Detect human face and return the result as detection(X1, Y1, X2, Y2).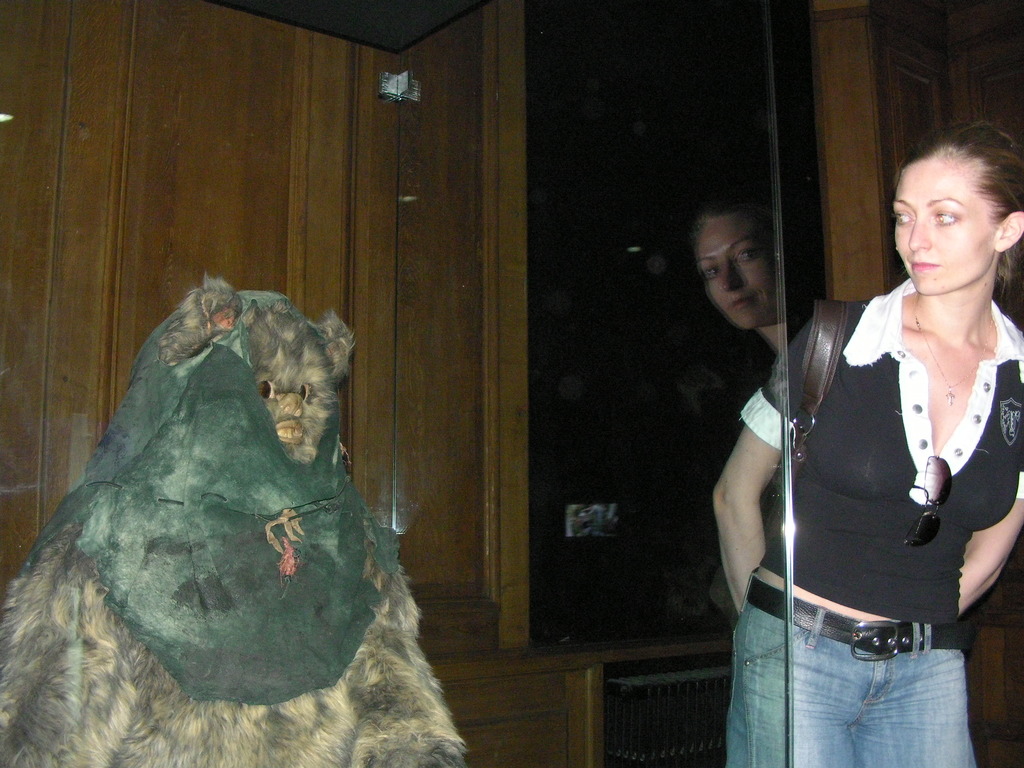
detection(890, 155, 996, 295).
